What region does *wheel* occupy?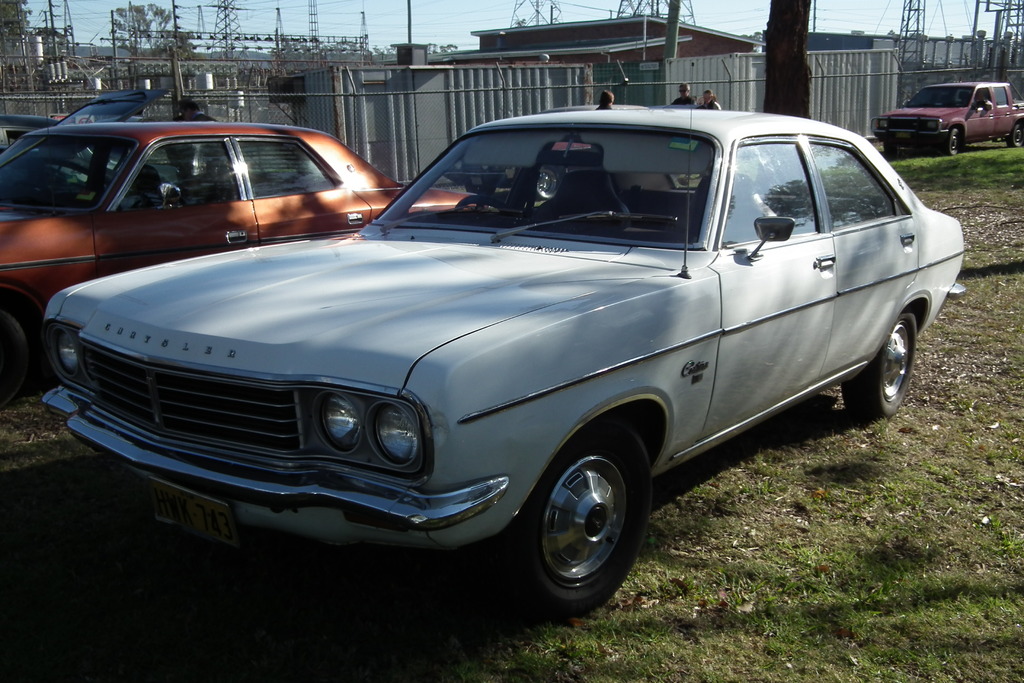
Rect(850, 307, 915, 411).
